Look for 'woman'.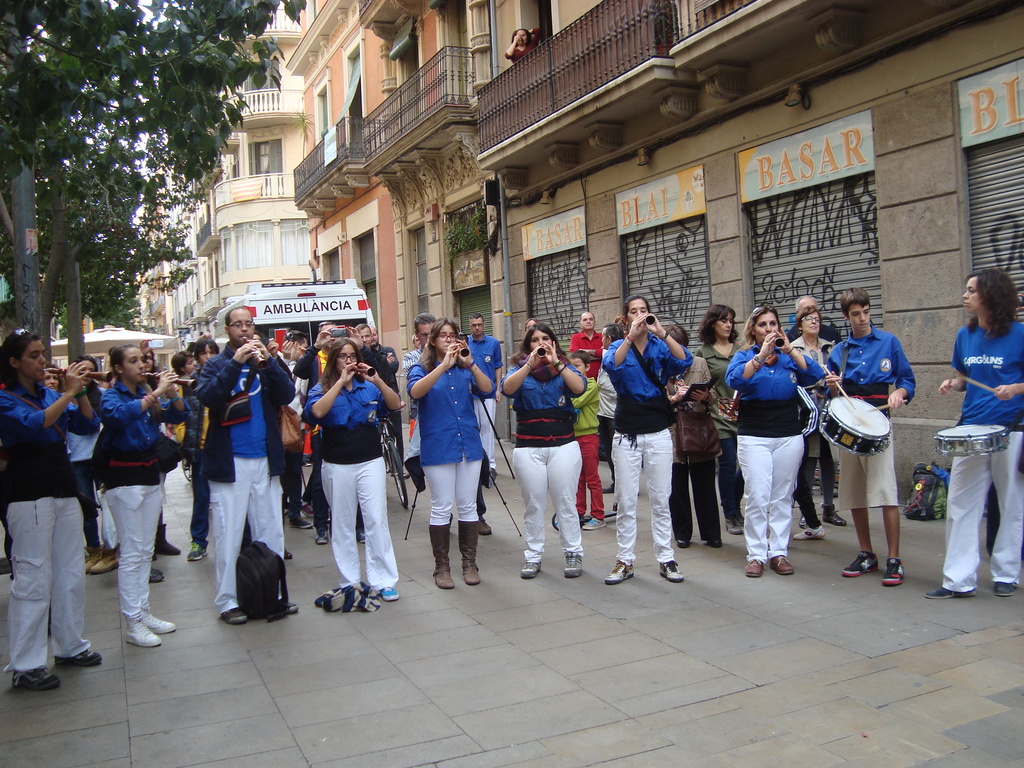
Found: <region>98, 342, 191, 646</region>.
